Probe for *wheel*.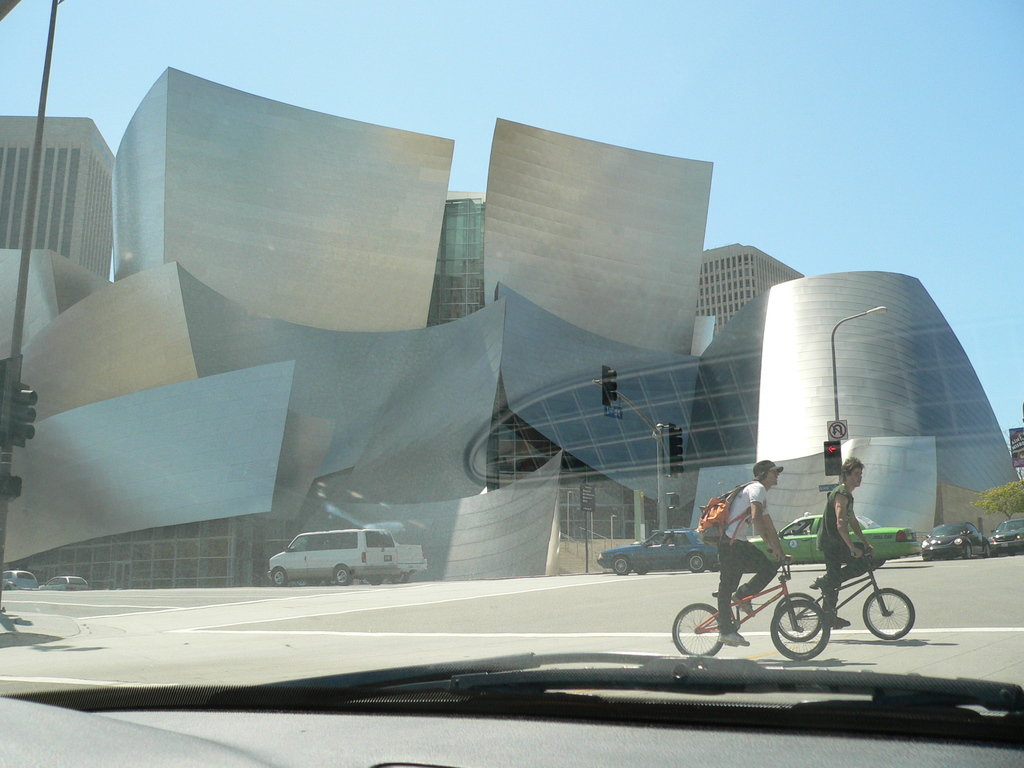
Probe result: locate(674, 604, 724, 653).
